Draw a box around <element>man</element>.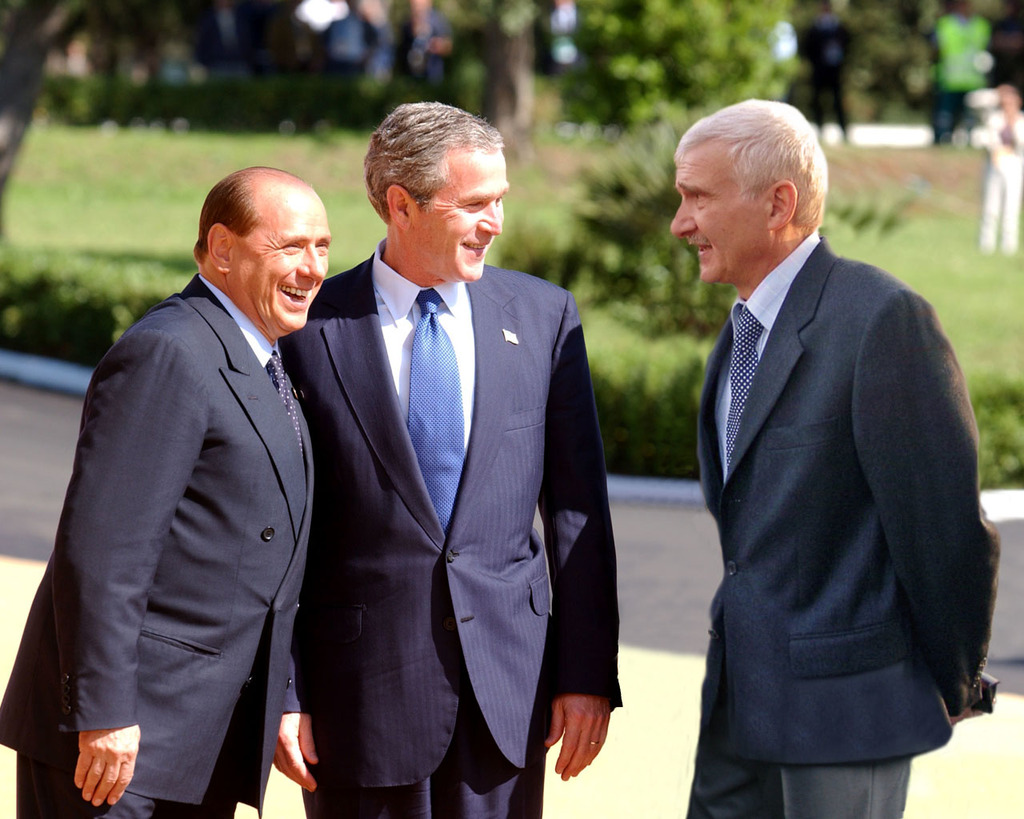
970/80/1023/258.
